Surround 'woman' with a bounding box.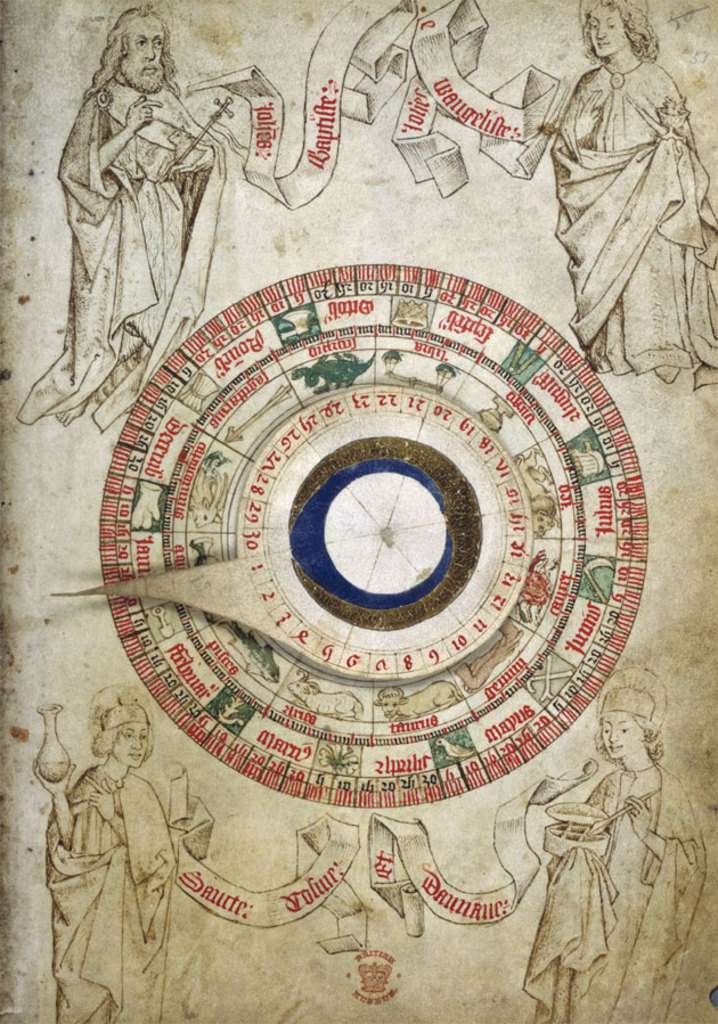
box=[525, 663, 711, 1023].
